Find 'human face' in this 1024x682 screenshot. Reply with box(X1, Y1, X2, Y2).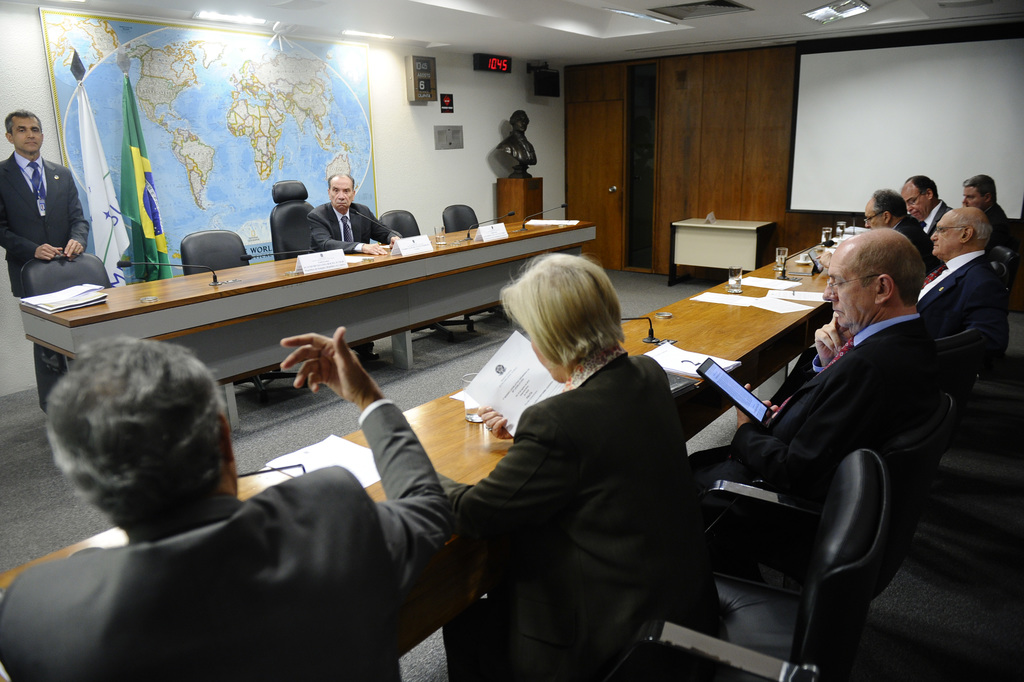
box(13, 119, 42, 152).
